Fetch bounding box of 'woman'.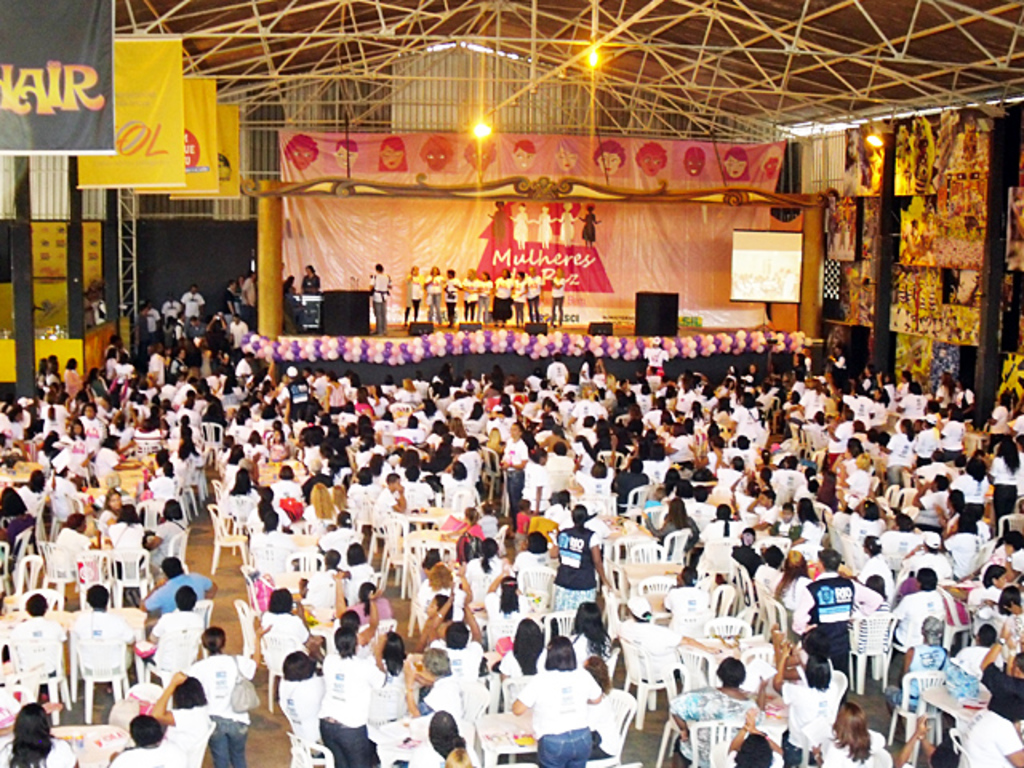
Bbox: rect(94, 486, 115, 531).
